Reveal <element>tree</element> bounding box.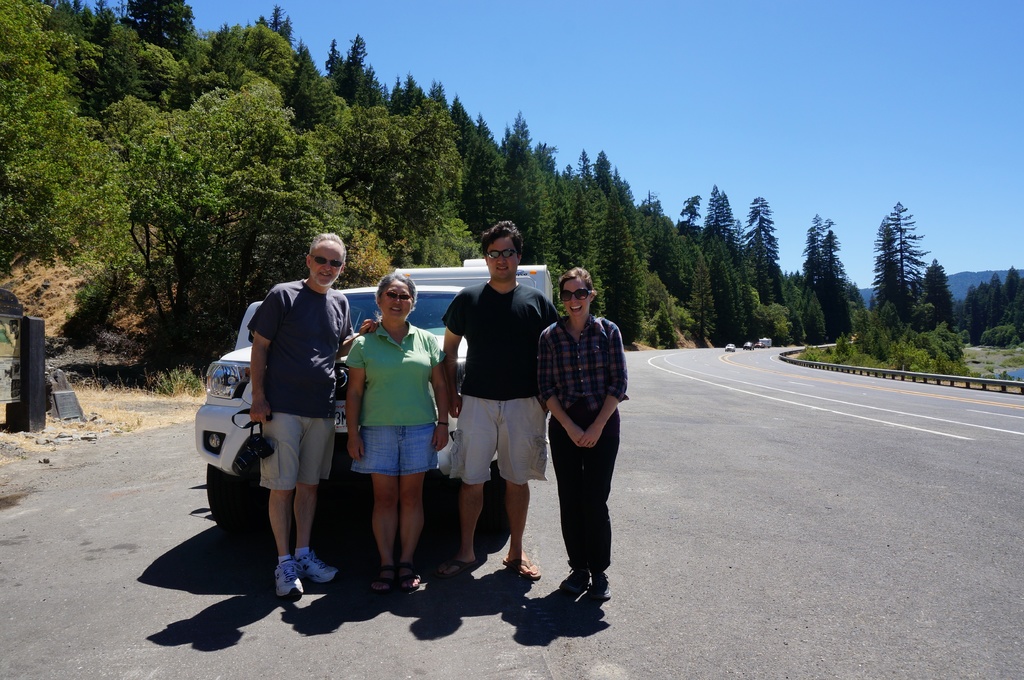
Revealed: [x1=0, y1=0, x2=132, y2=285].
